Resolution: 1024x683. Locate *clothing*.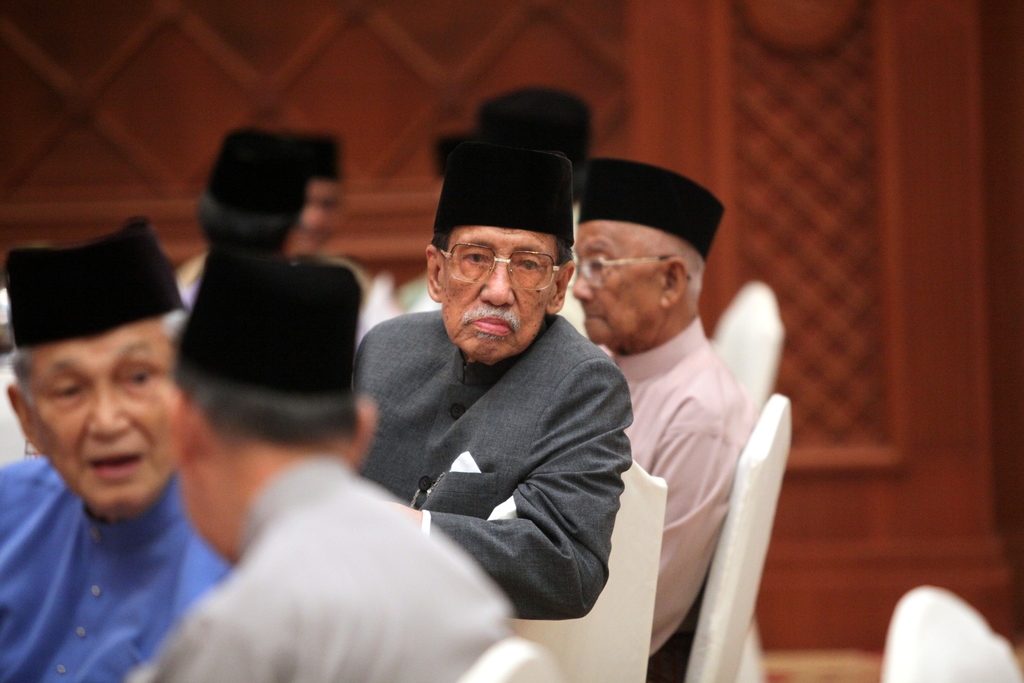
[0,457,235,682].
